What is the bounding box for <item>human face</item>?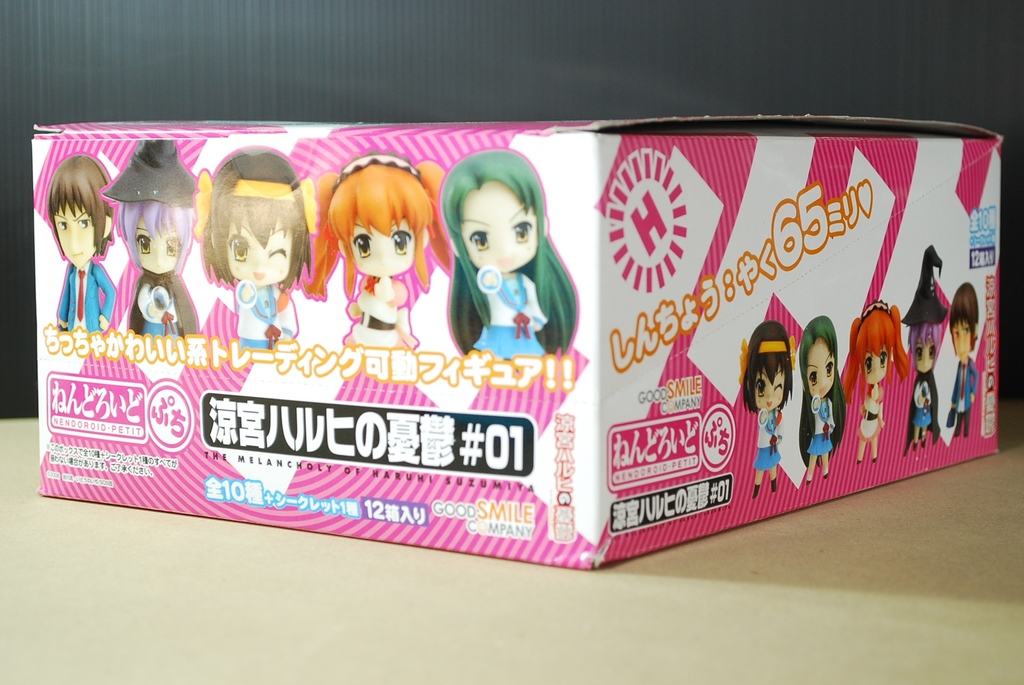
348, 215, 413, 276.
